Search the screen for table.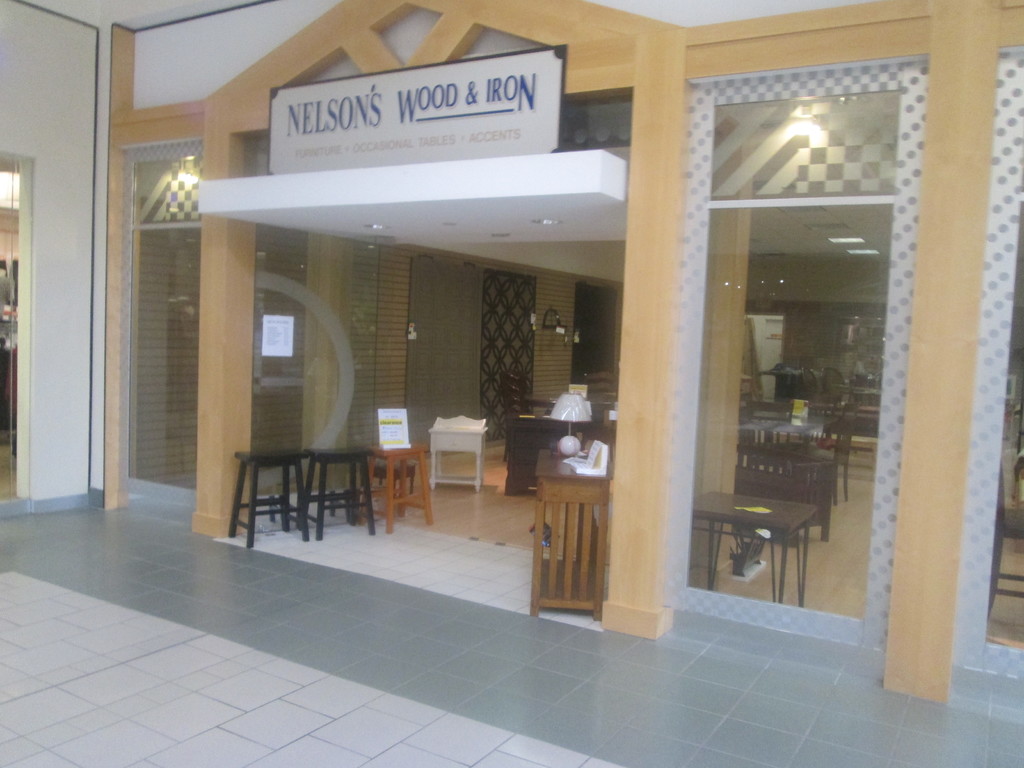
Found at box(231, 450, 309, 547).
